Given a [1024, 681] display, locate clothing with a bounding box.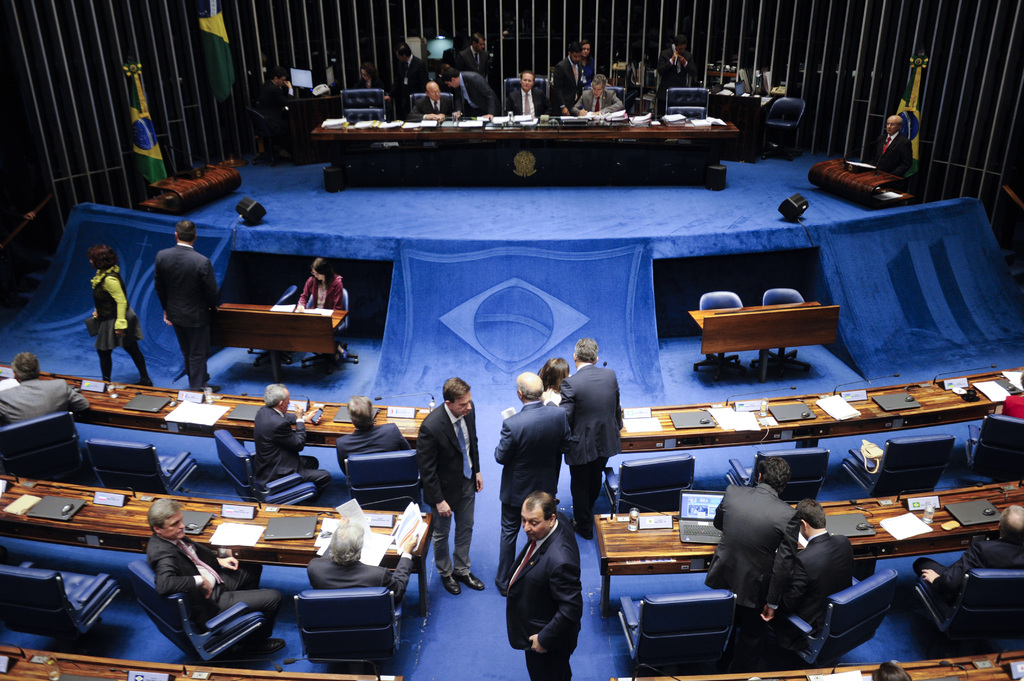
Located: select_region(457, 70, 502, 115).
